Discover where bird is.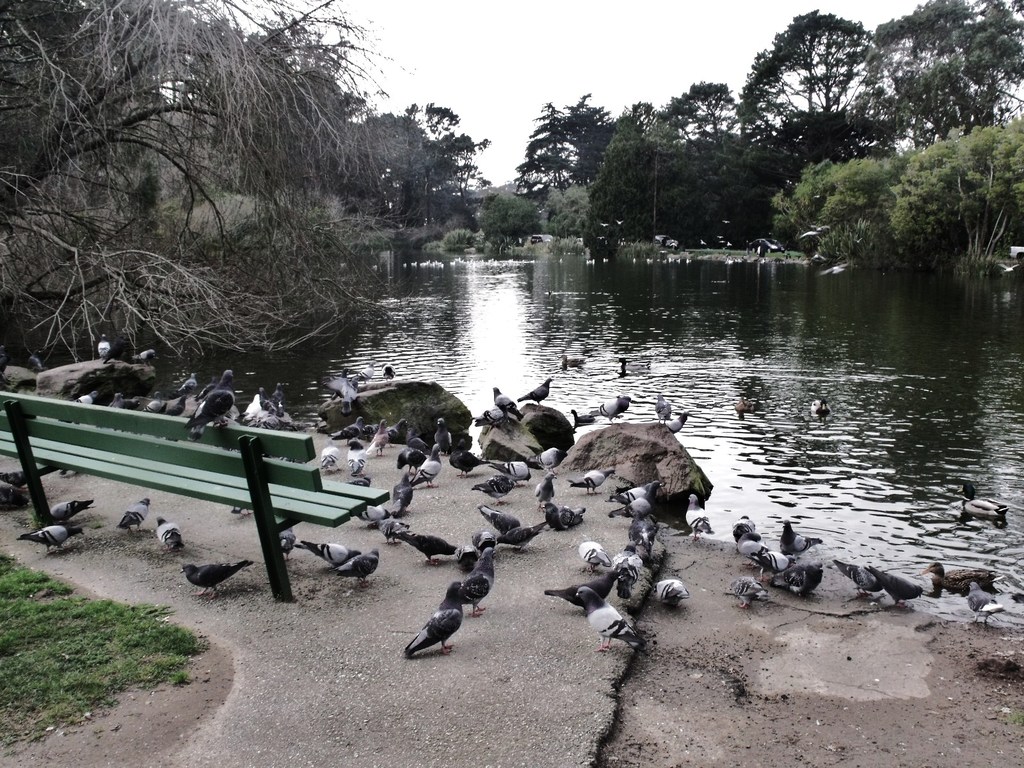
Discovered at 240 385 269 421.
